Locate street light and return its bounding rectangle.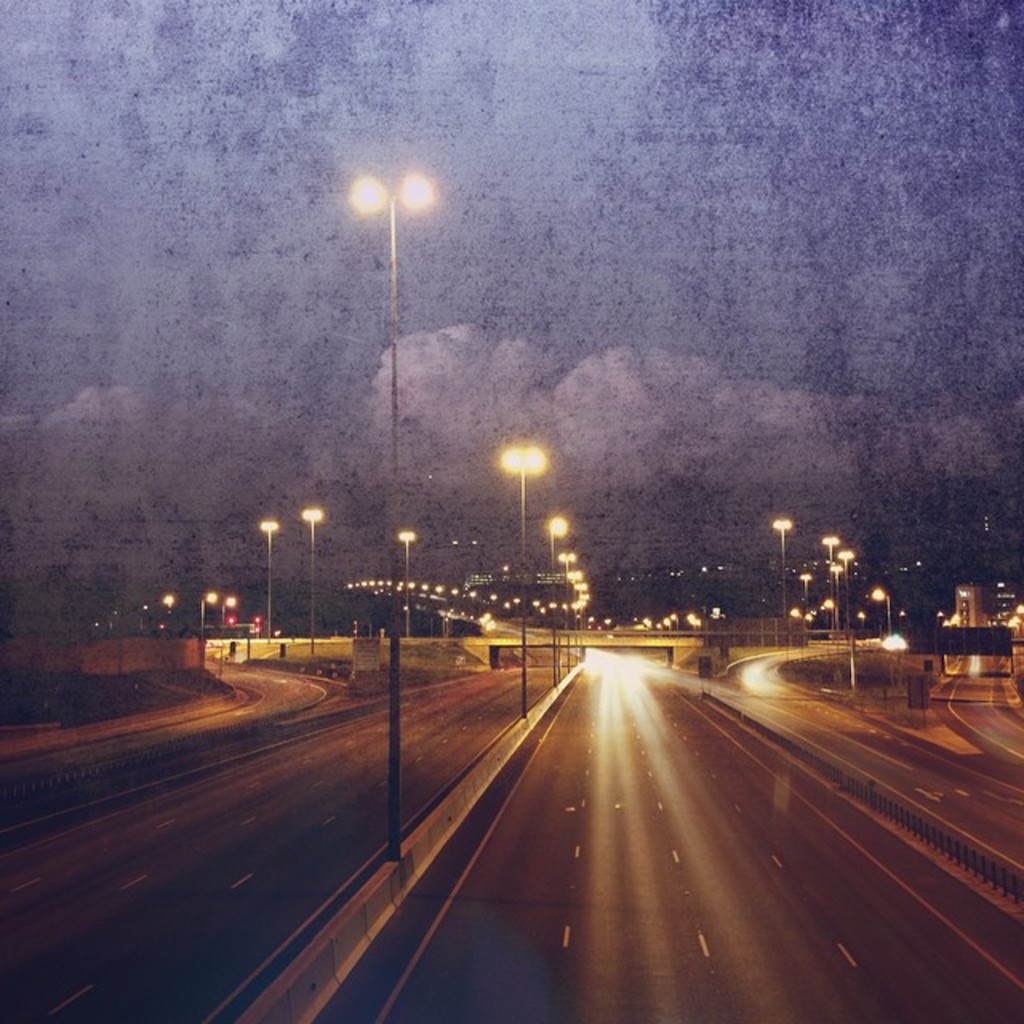
(left=834, top=563, right=842, bottom=622).
